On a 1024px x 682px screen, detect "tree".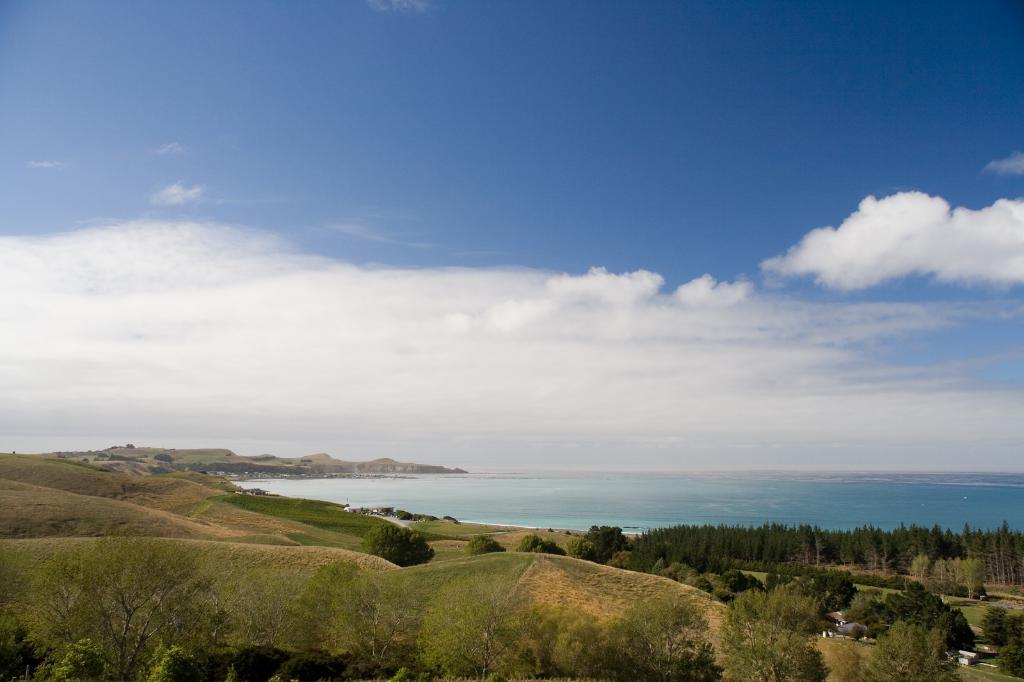
Rect(467, 530, 505, 555).
